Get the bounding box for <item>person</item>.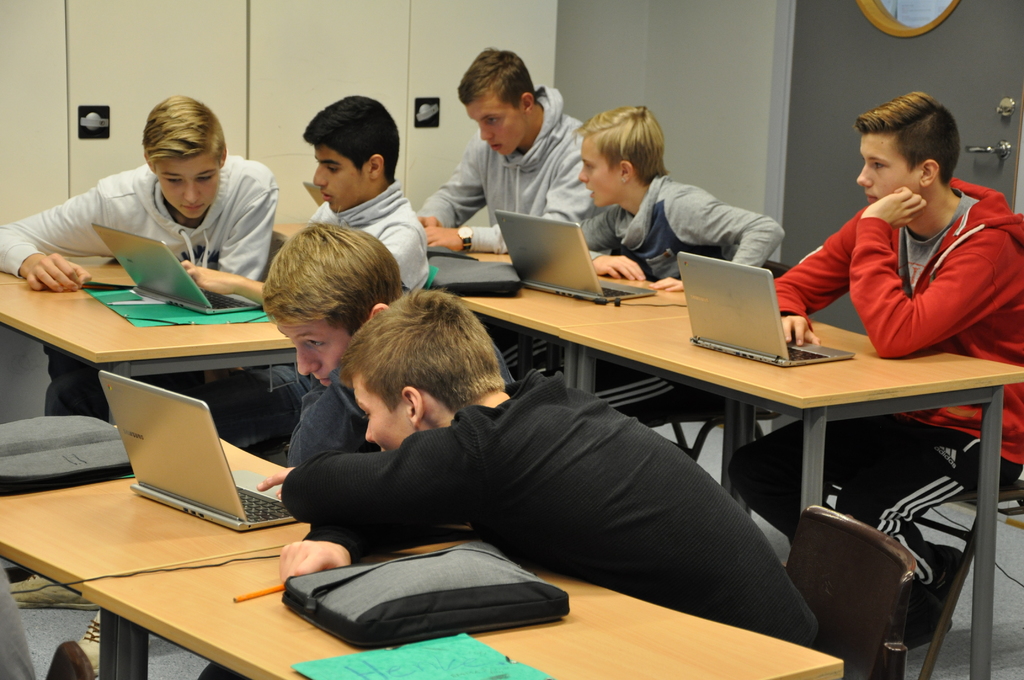
[x1=416, y1=42, x2=602, y2=381].
